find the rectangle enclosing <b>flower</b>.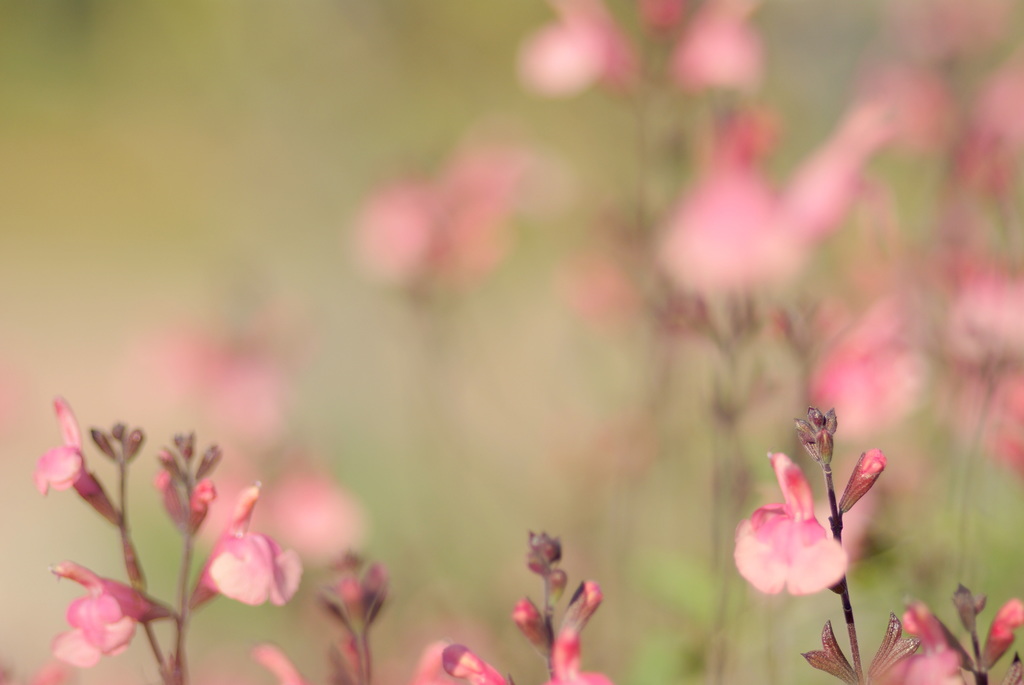
x1=412 y1=643 x2=518 y2=684.
